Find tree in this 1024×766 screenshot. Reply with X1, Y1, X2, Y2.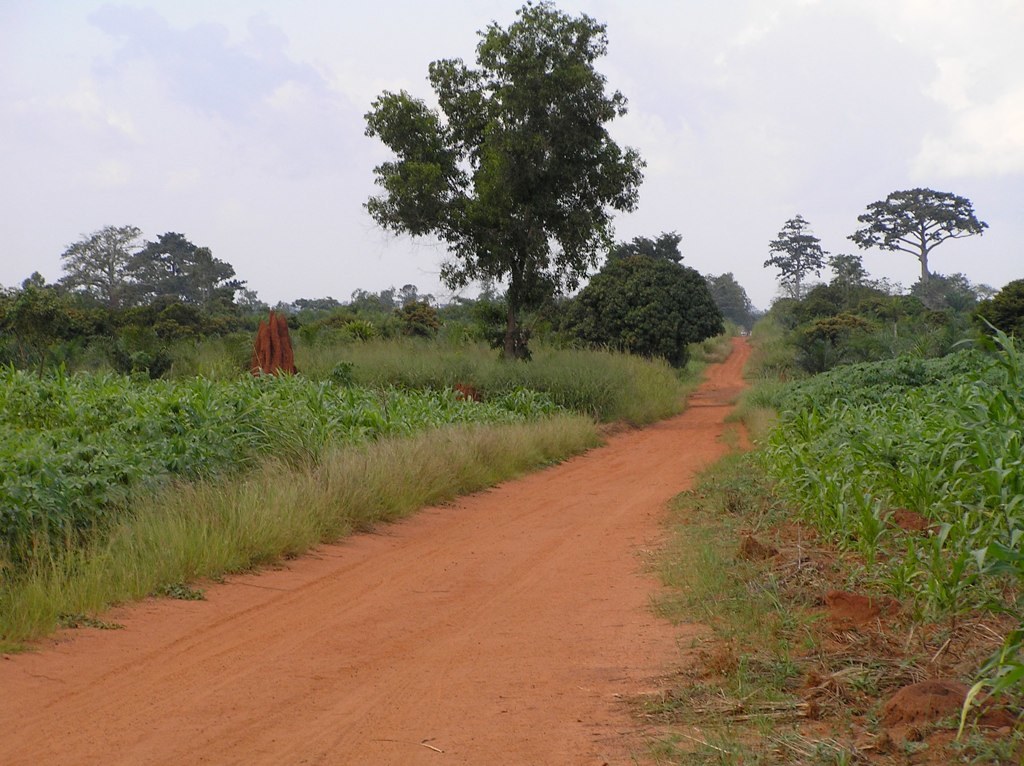
855, 179, 985, 292.
